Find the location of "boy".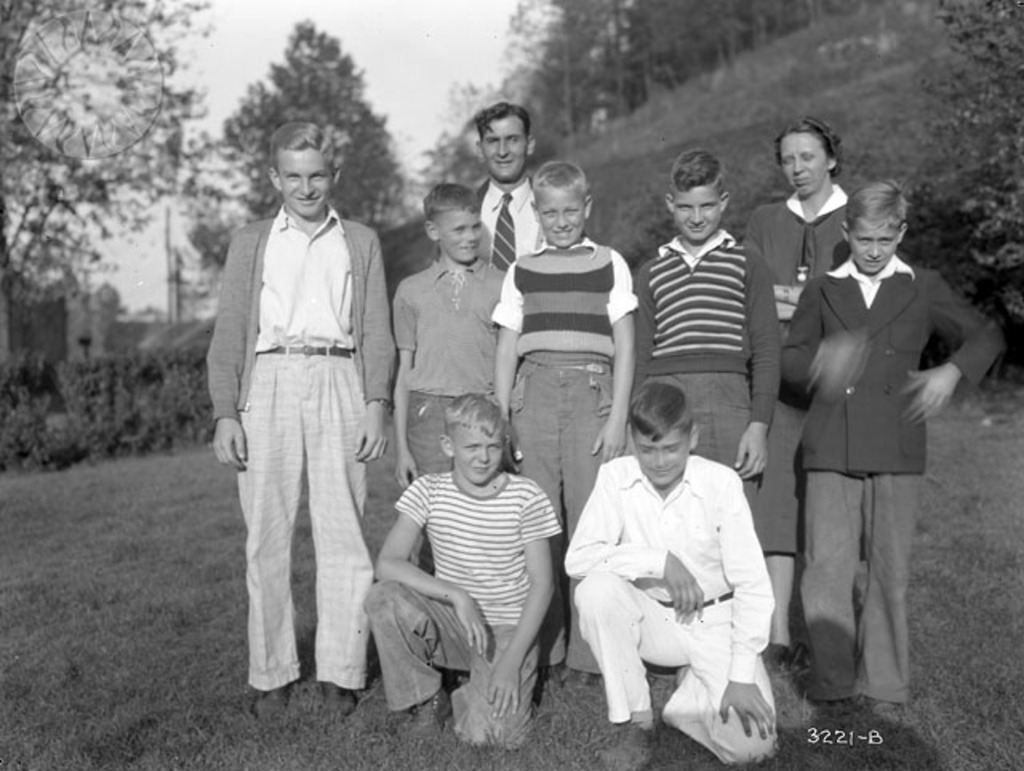
Location: rect(776, 179, 1013, 734).
